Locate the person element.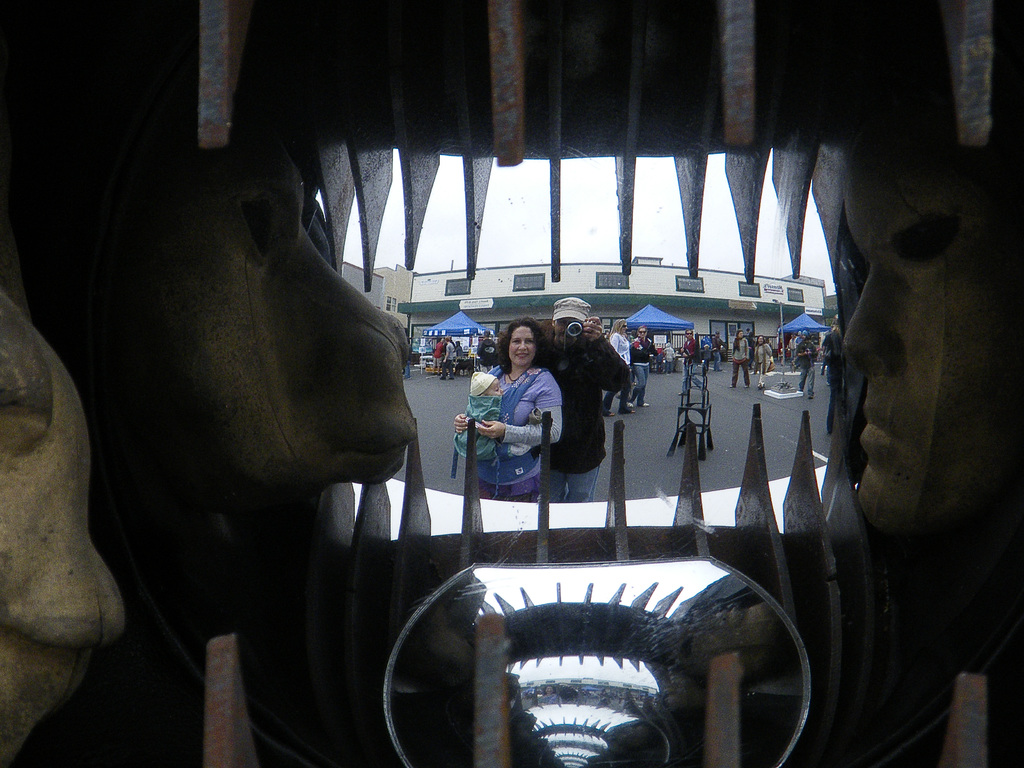
Element bbox: box=[634, 327, 650, 405].
